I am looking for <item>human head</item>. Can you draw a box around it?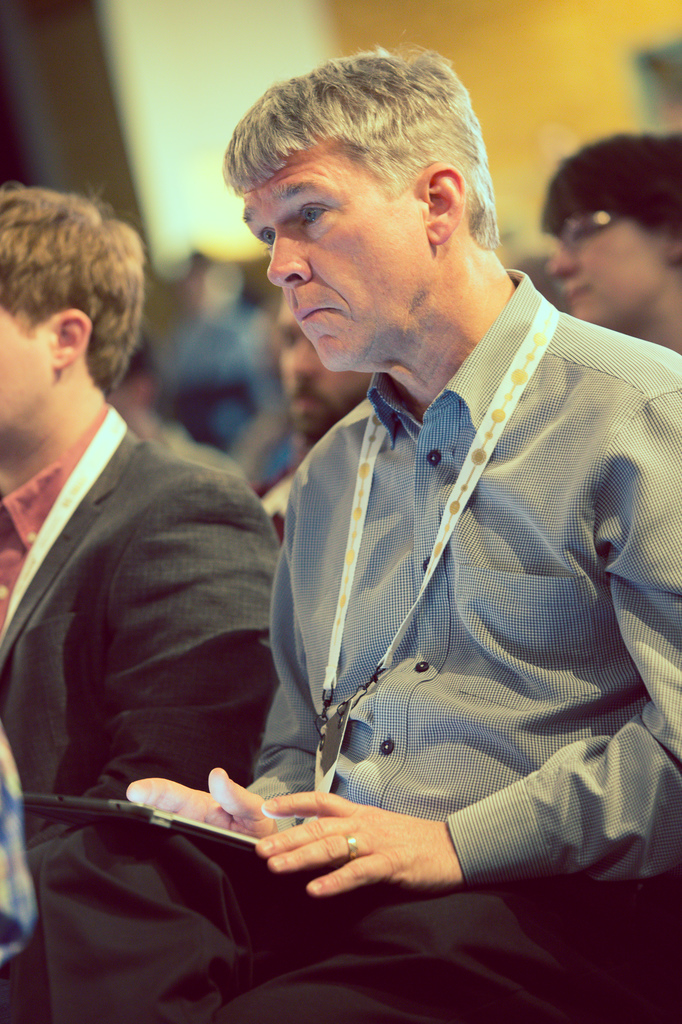
Sure, the bounding box is box(0, 184, 141, 501).
